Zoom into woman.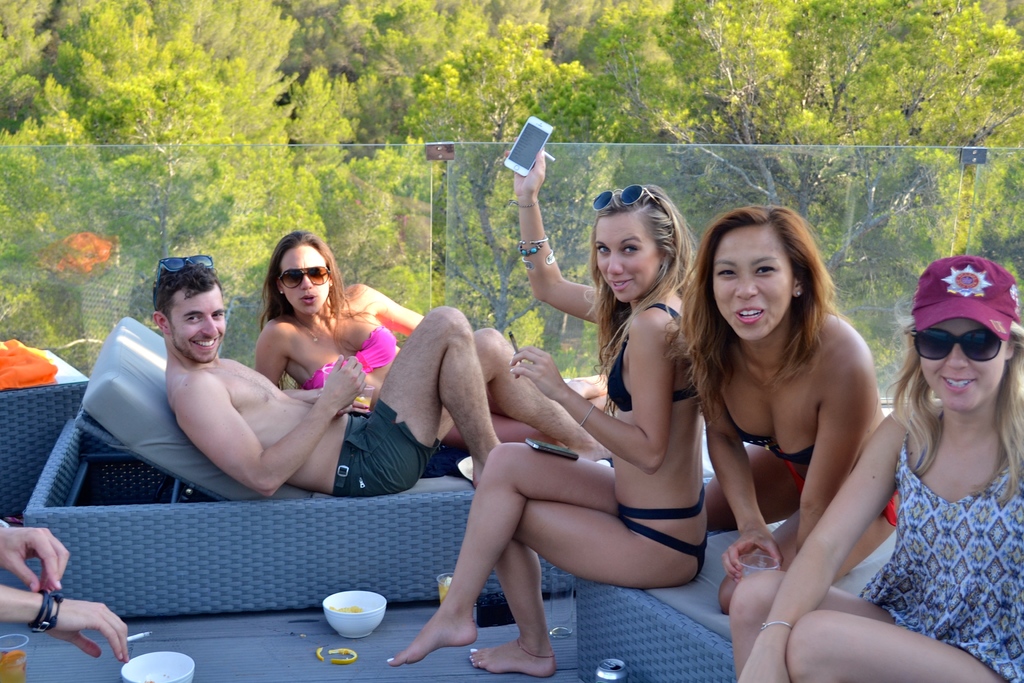
Zoom target: [x1=673, y1=206, x2=900, y2=613].
